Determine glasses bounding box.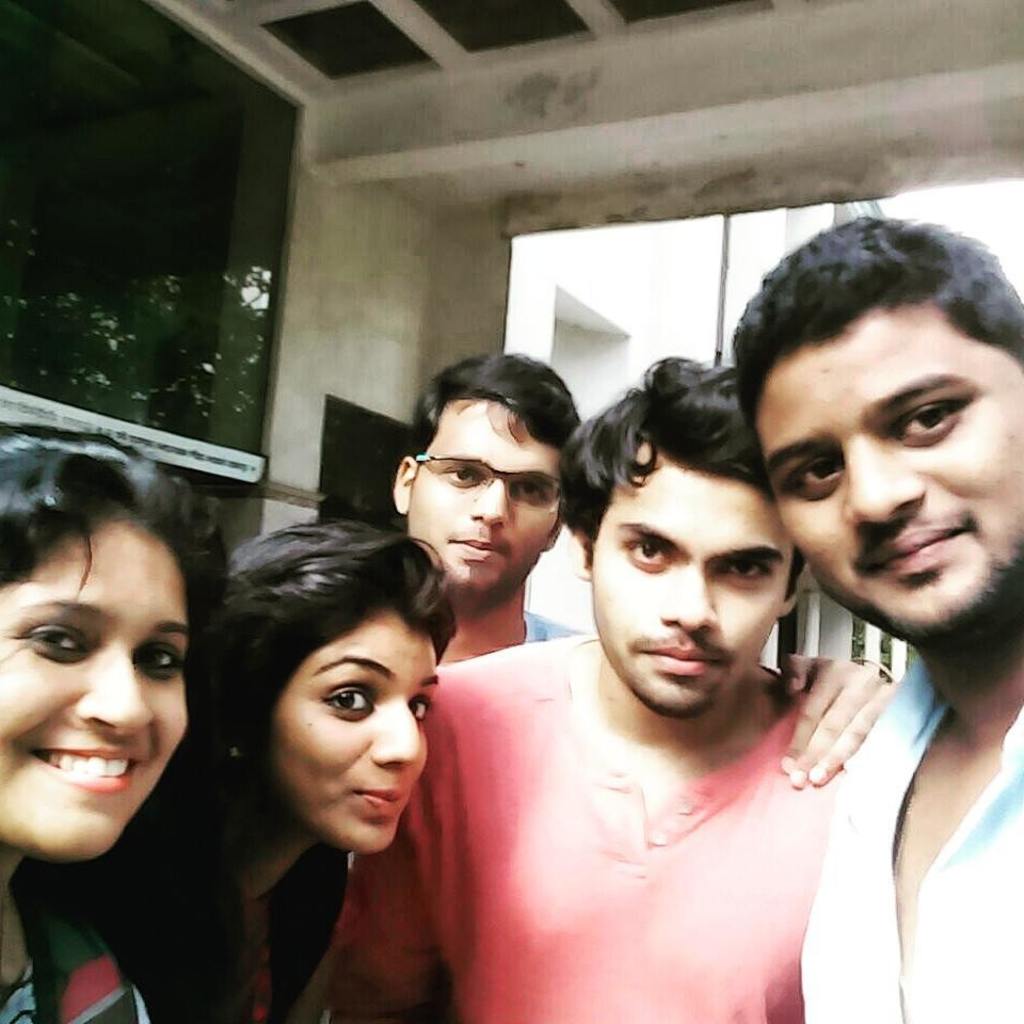
Determined: select_region(395, 454, 574, 516).
